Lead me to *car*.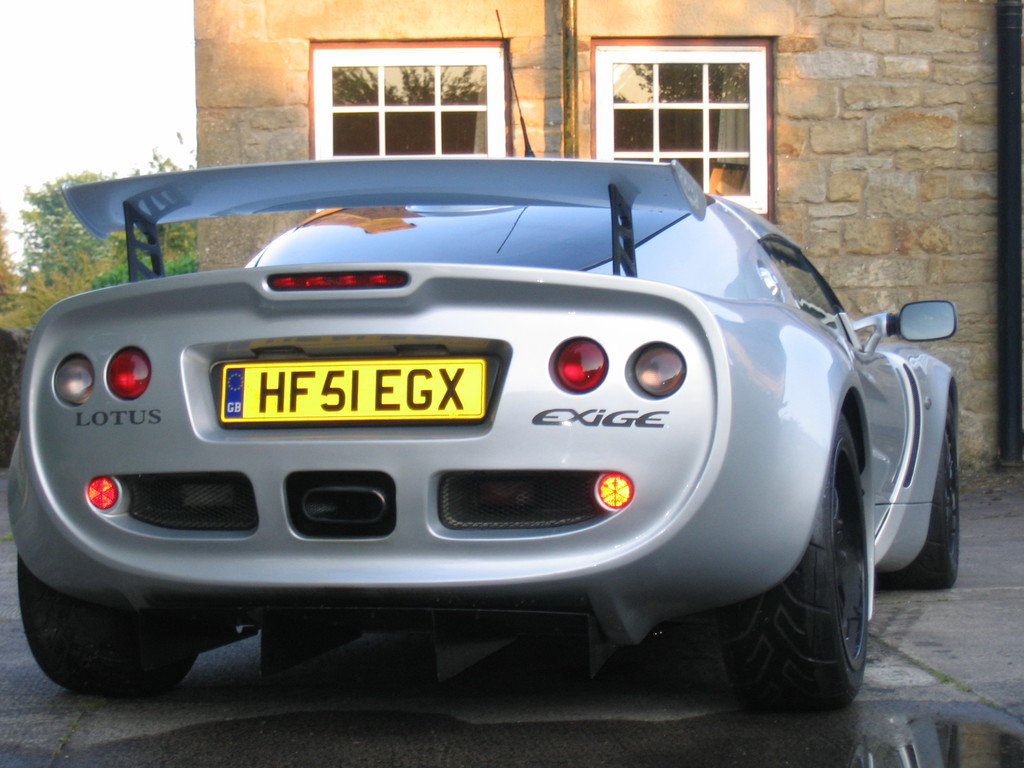
Lead to left=6, top=7, right=966, bottom=710.
